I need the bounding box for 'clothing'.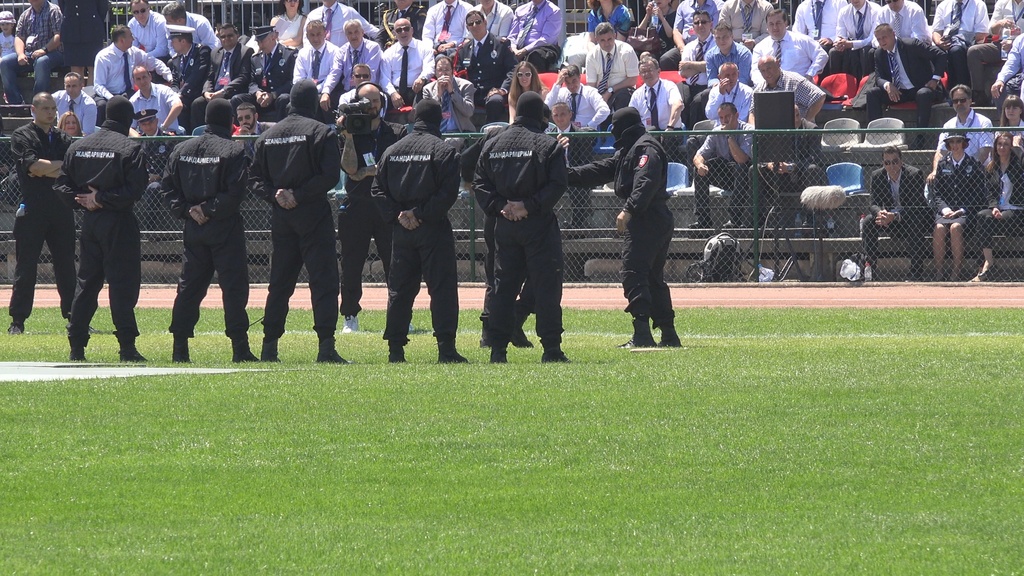
Here it is: 308, 0, 383, 47.
